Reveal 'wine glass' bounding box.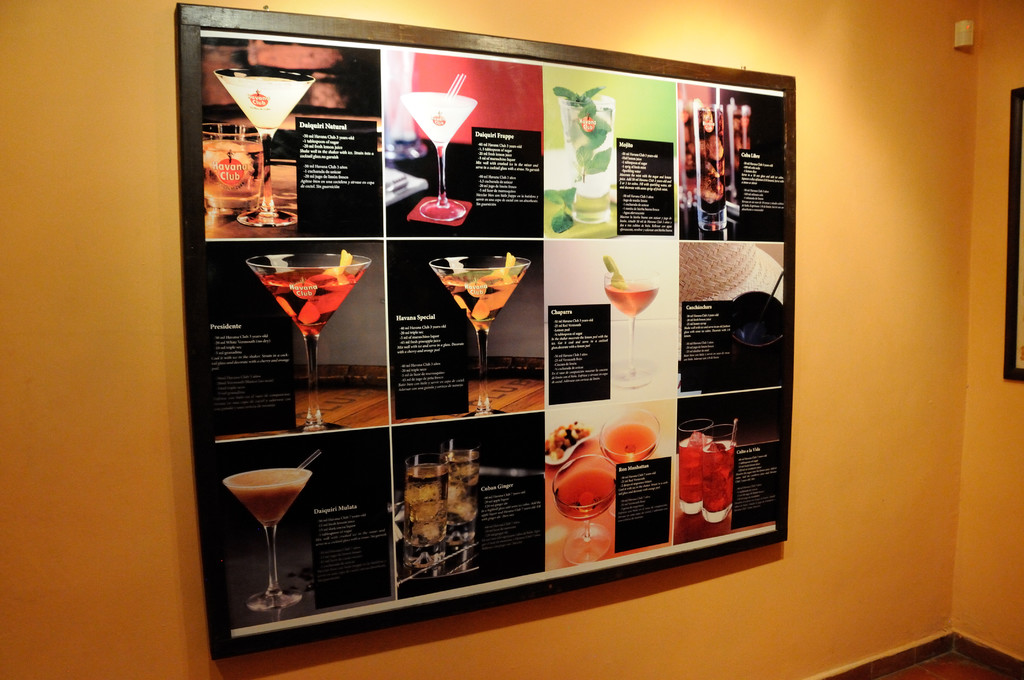
Revealed: box(246, 252, 372, 435).
